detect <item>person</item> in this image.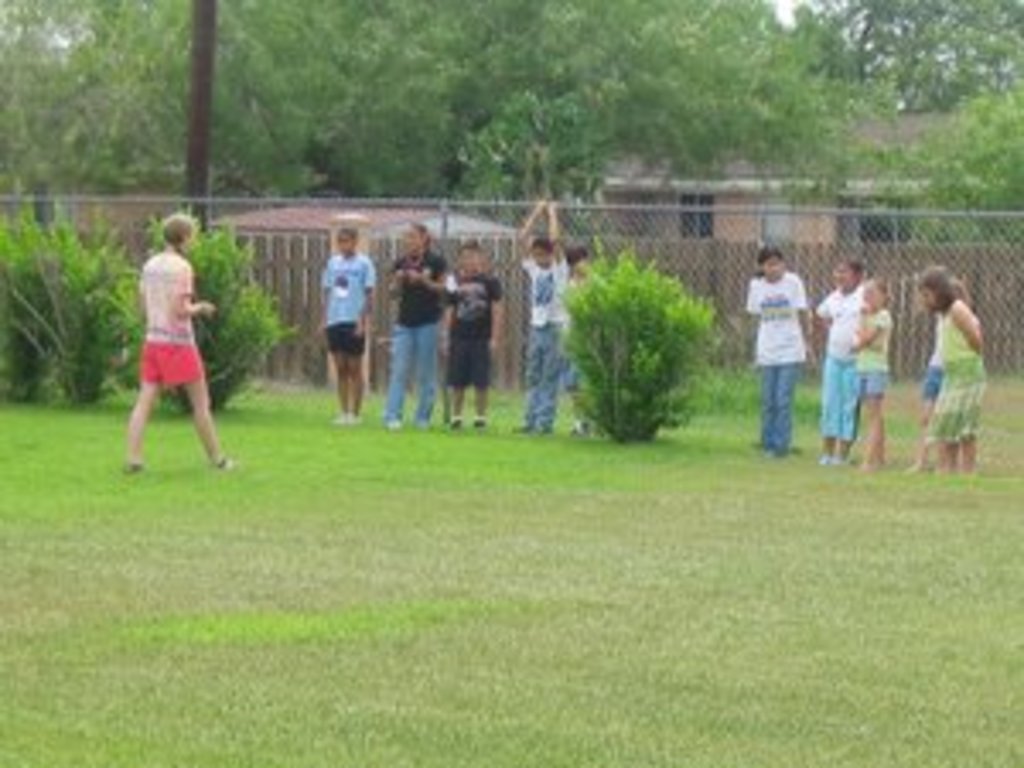
Detection: [x1=379, y1=222, x2=447, y2=427].
